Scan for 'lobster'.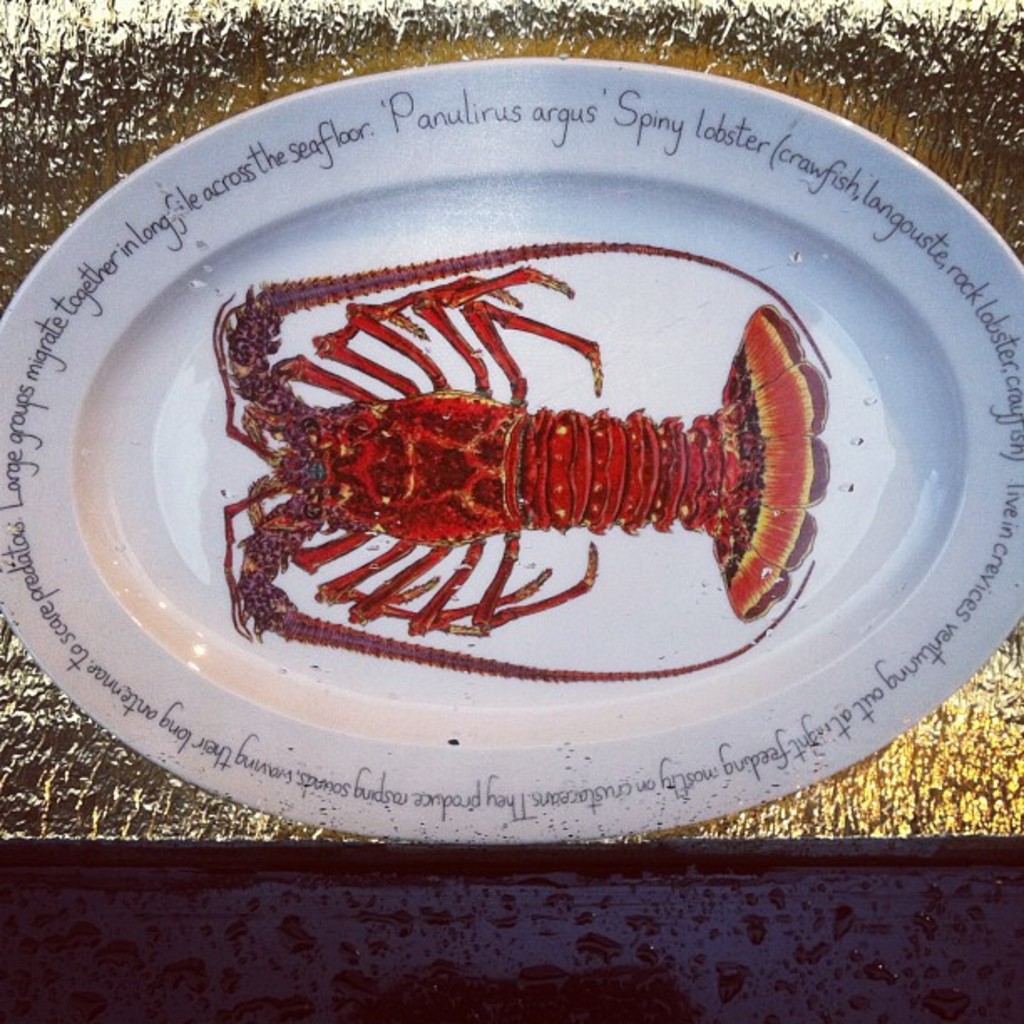
Scan result: (219,239,832,684).
